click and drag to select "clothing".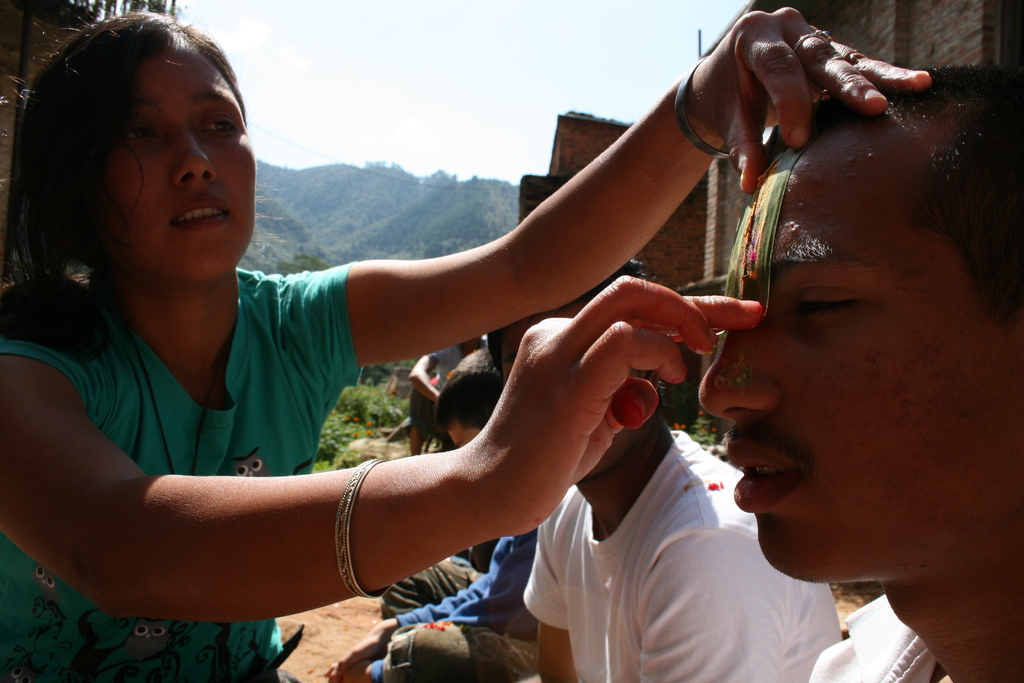
Selection: <box>405,340,488,435</box>.
